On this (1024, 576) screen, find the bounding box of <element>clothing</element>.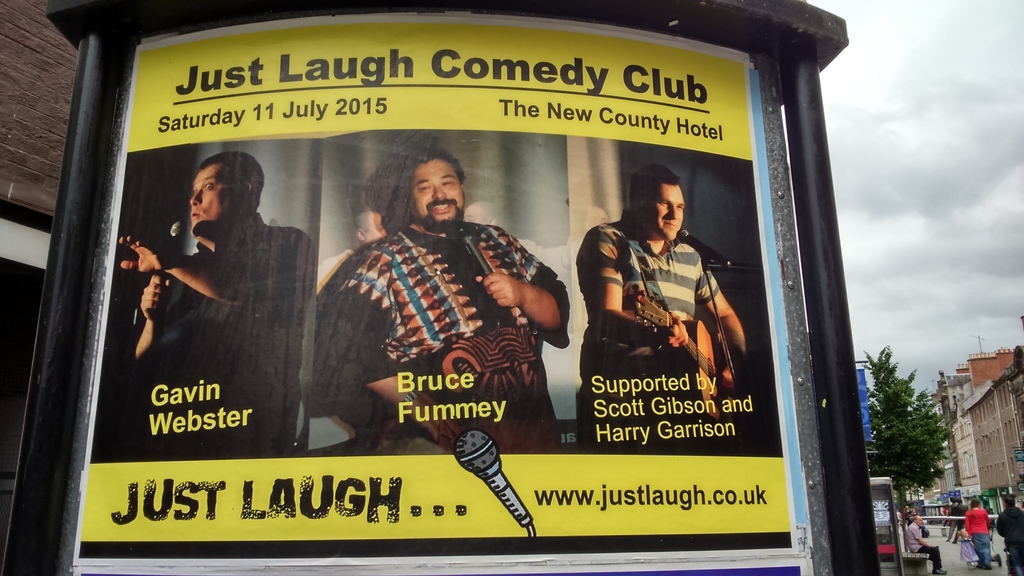
Bounding box: [x1=131, y1=209, x2=303, y2=458].
